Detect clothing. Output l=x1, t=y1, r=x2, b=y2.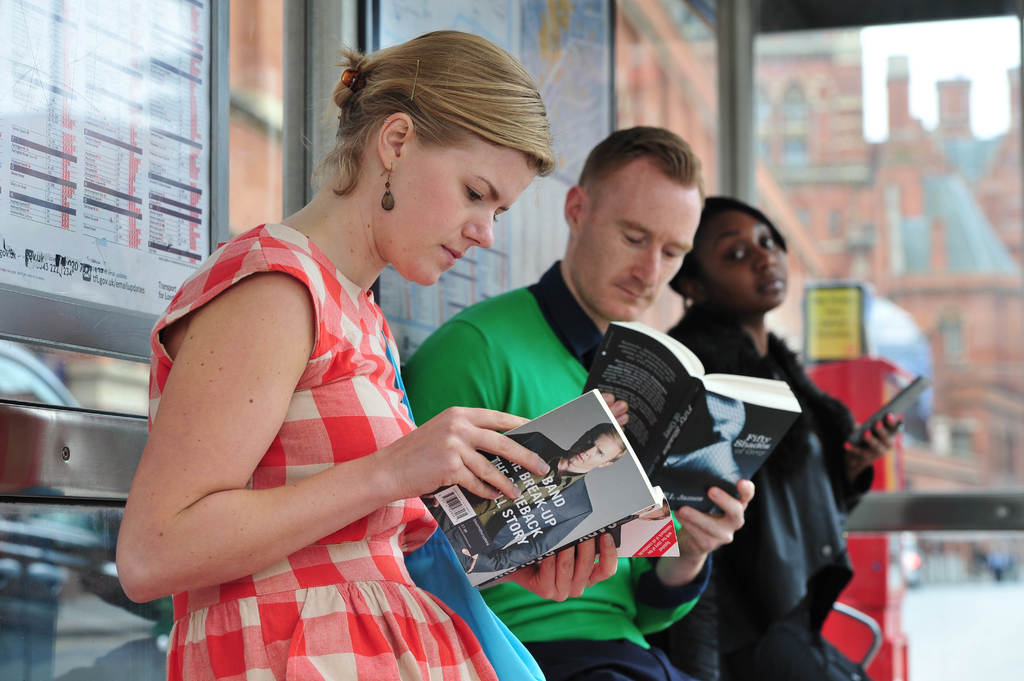
l=407, t=273, r=738, b=680.
